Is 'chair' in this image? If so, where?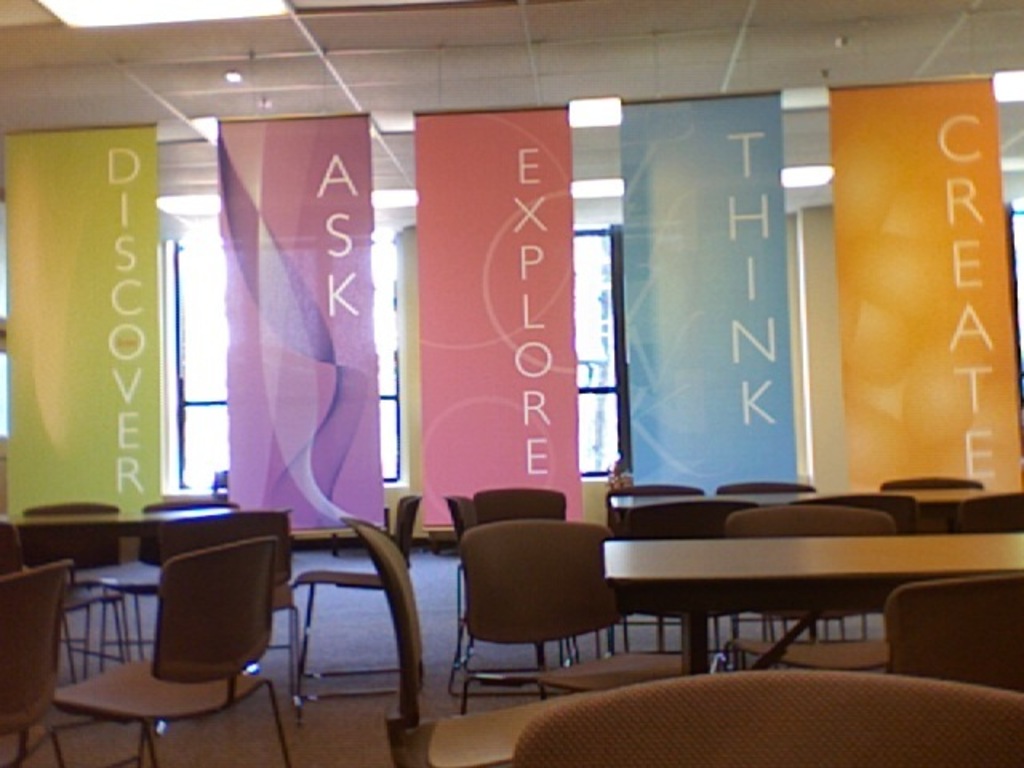
Yes, at {"left": 509, "top": 670, "right": 1022, "bottom": 766}.
